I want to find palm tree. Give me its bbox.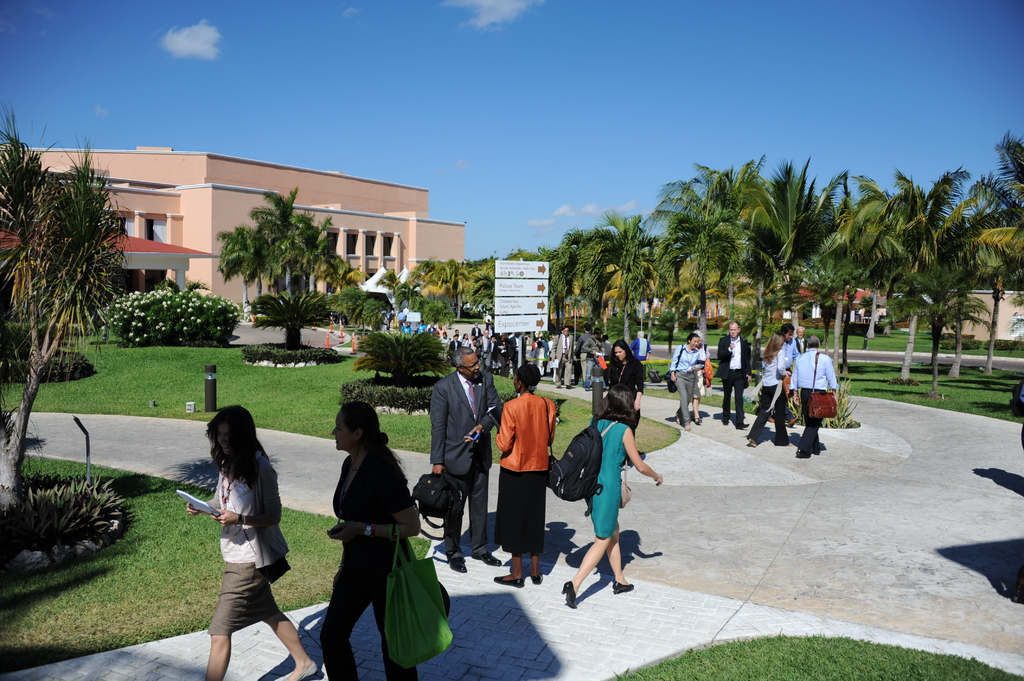
(left=536, top=243, right=579, bottom=322).
